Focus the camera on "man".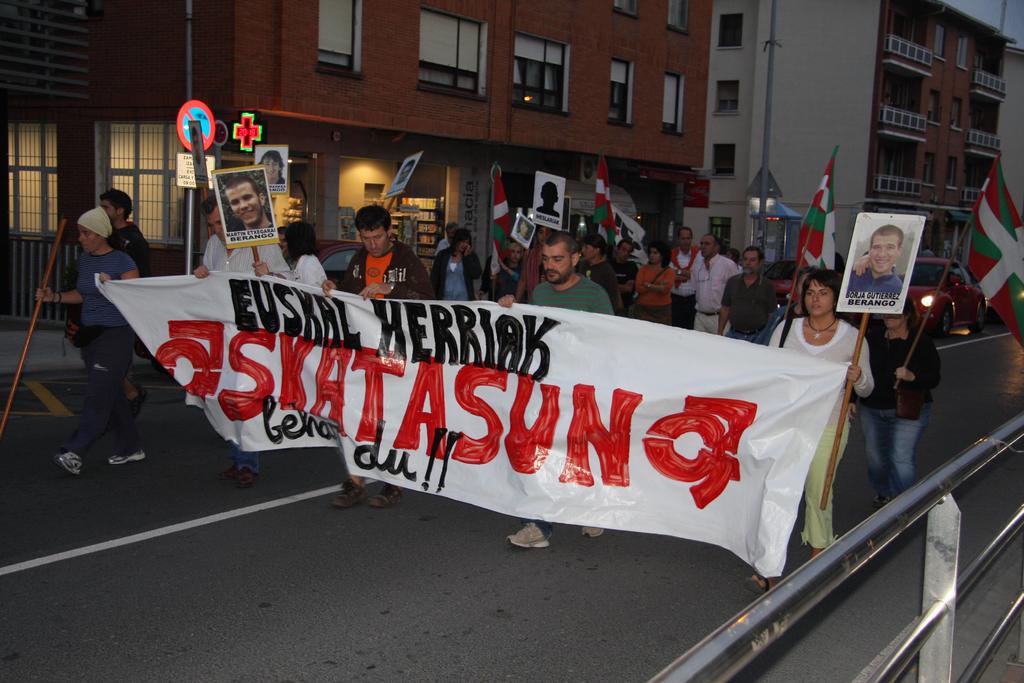
Focus region: locate(575, 233, 621, 320).
